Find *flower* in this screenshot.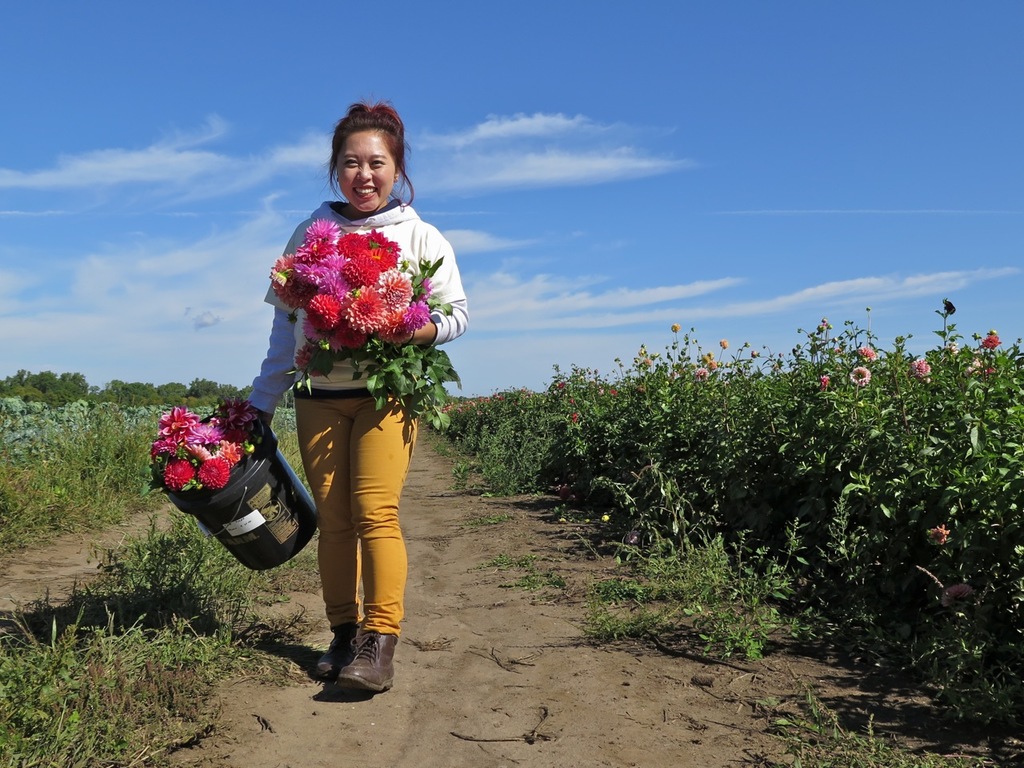
The bounding box for *flower* is 929 524 949 554.
